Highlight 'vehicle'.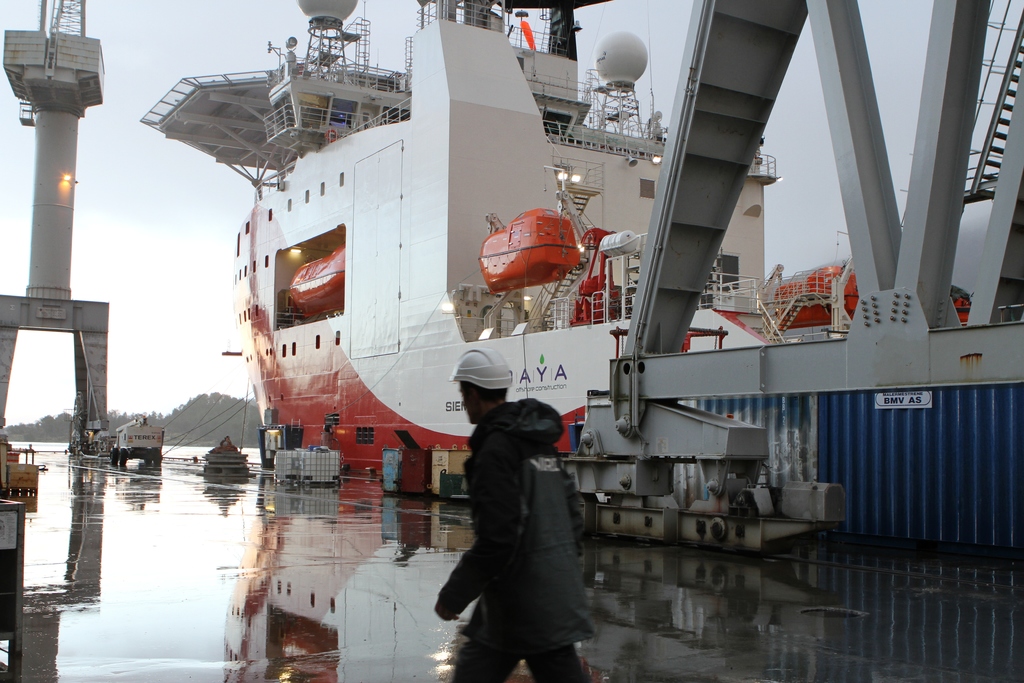
Highlighted region: (141,0,1023,549).
